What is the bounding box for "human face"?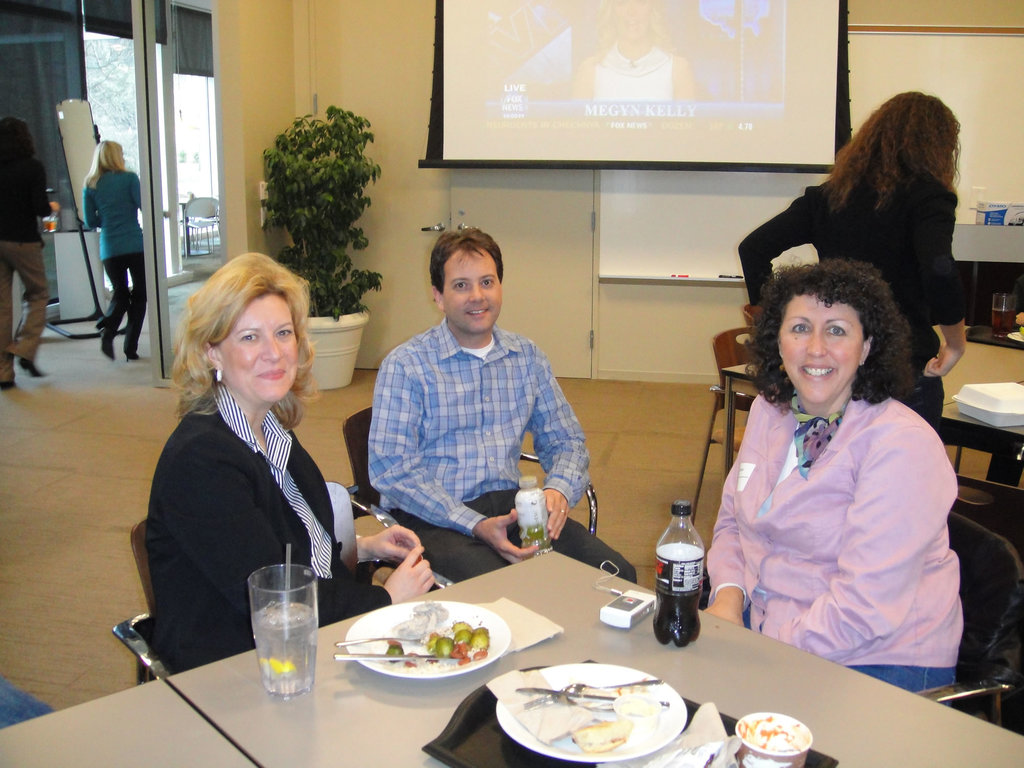
box(778, 294, 858, 404).
